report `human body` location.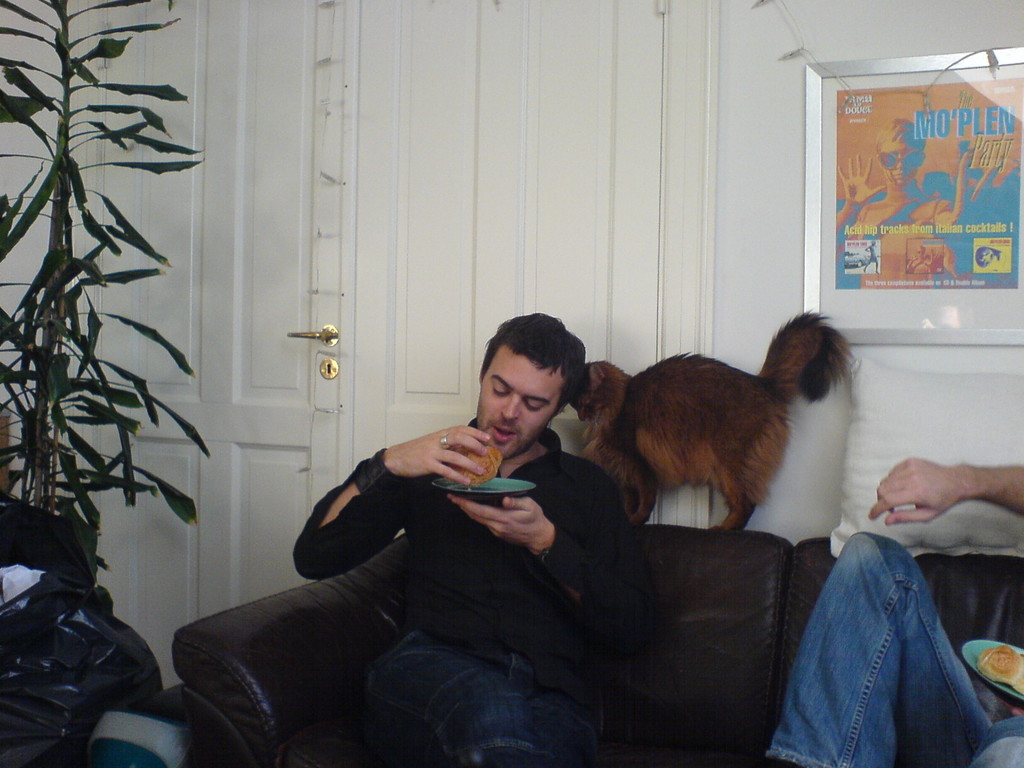
Report: (284, 329, 675, 767).
